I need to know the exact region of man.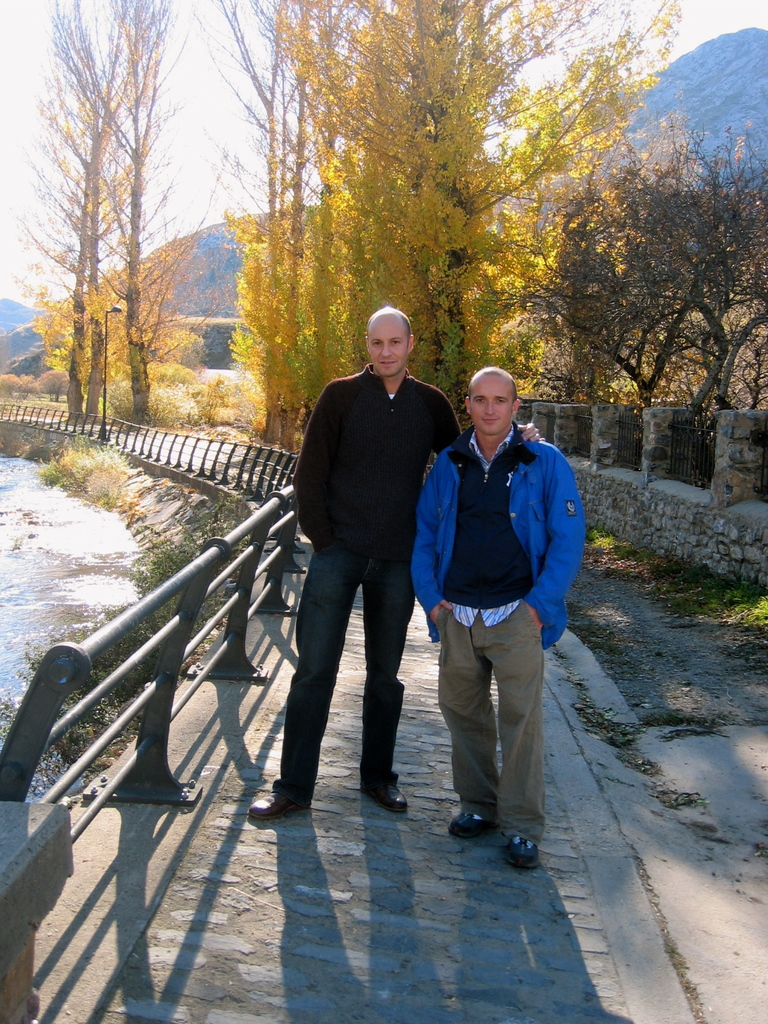
Region: locate(246, 305, 540, 822).
